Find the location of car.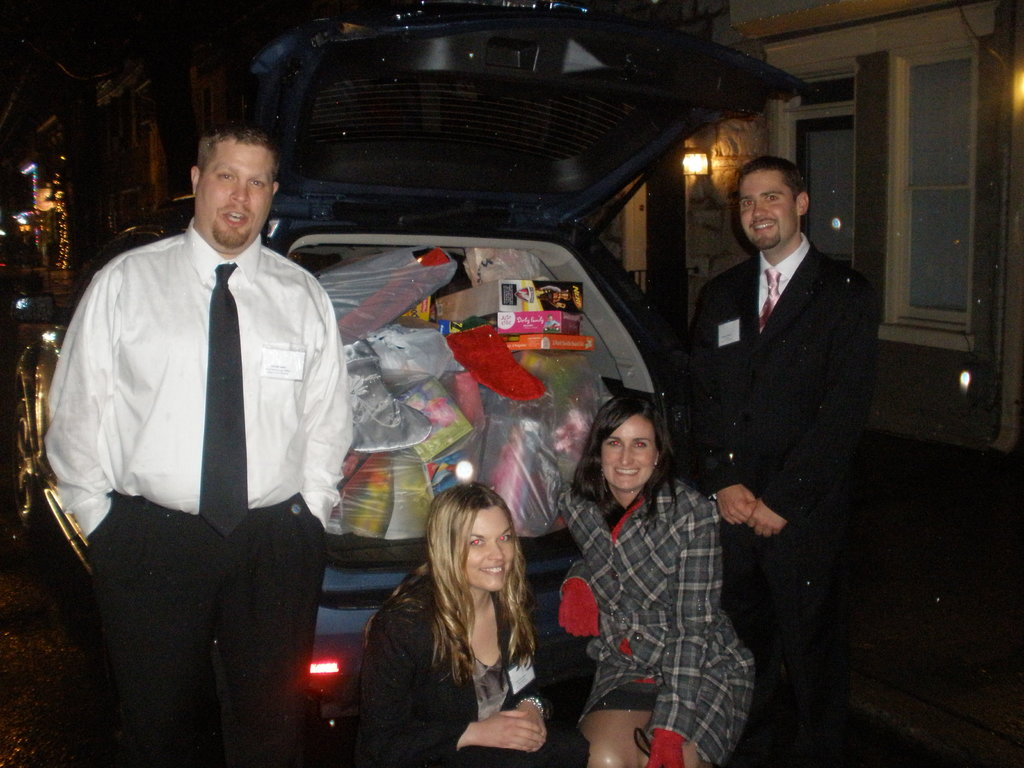
Location: (7, 0, 810, 767).
